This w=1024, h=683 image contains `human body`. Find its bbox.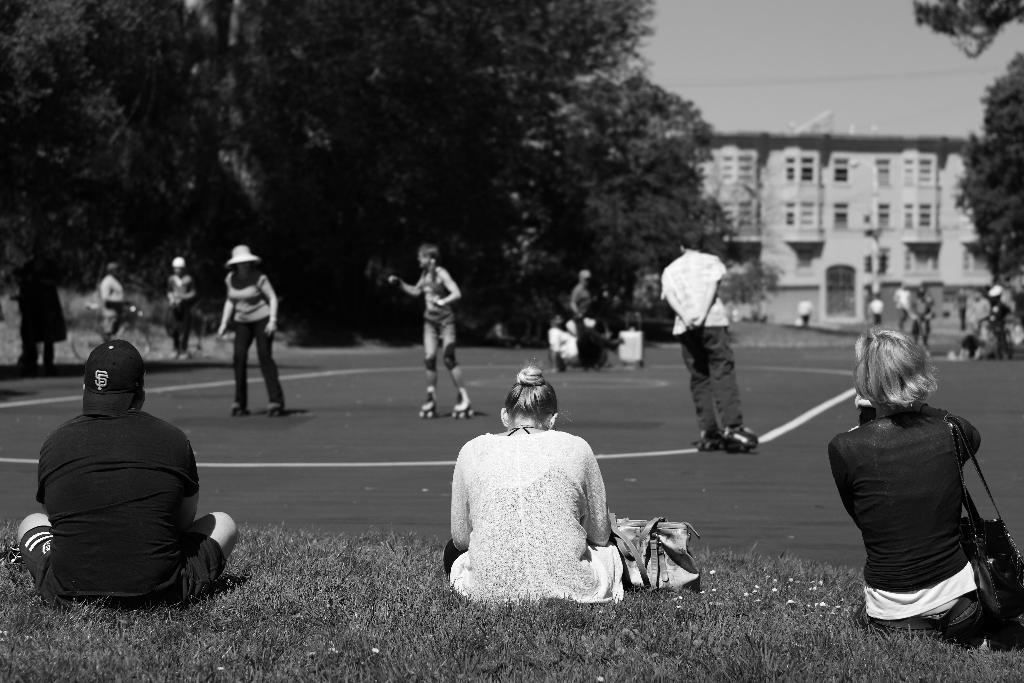
<box>870,294,886,331</box>.
